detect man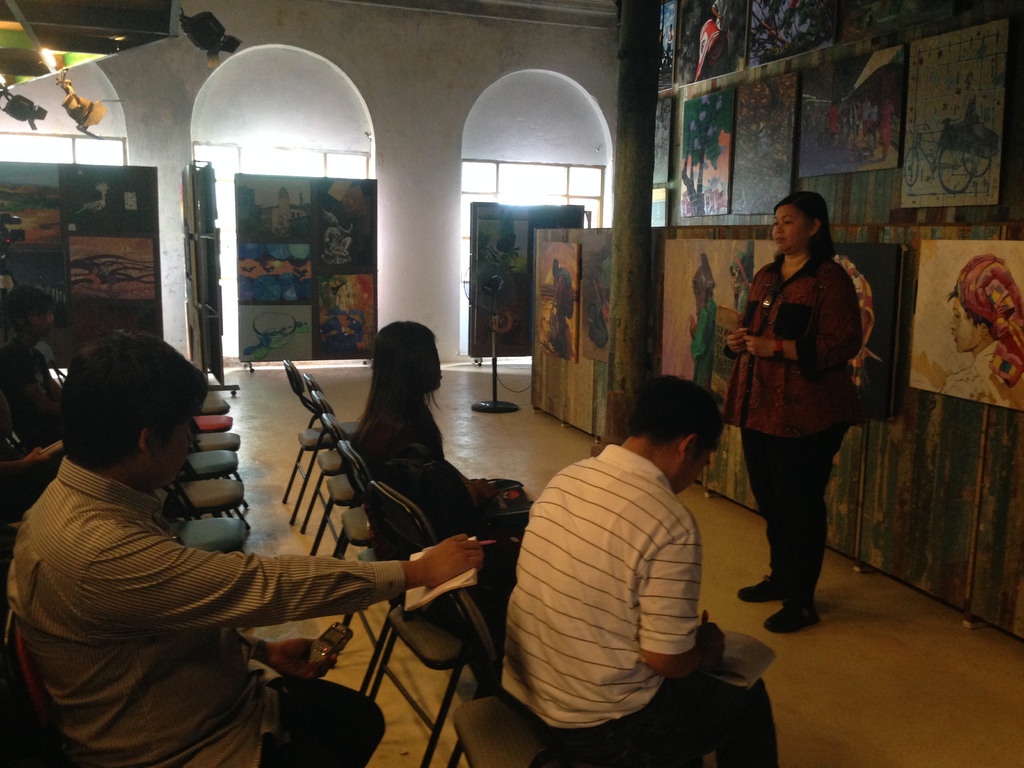
x1=686 y1=264 x2=716 y2=389
